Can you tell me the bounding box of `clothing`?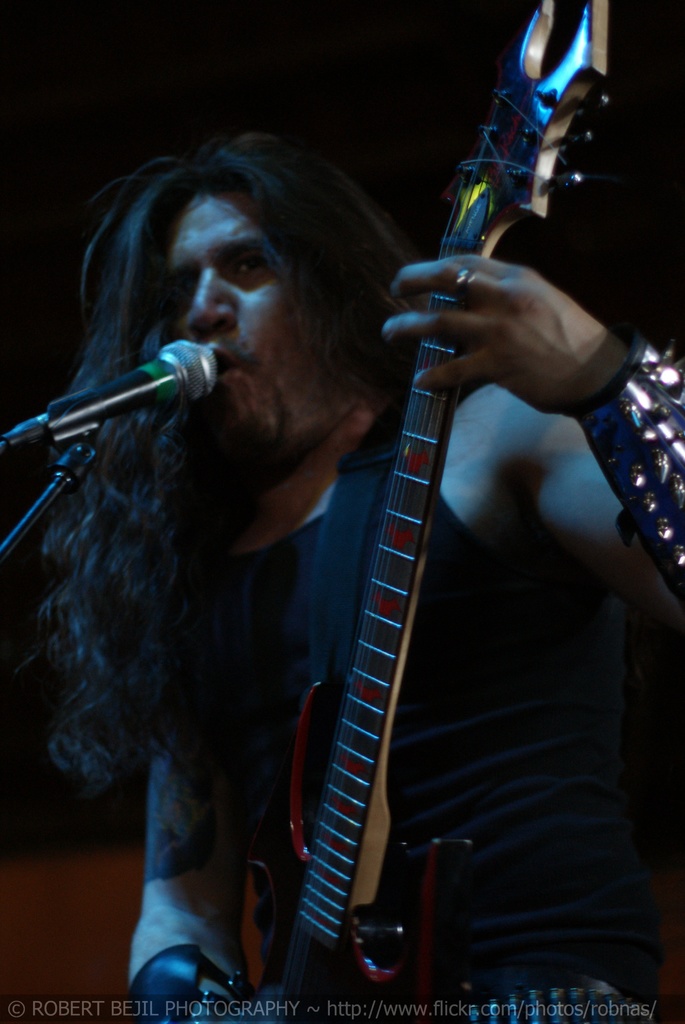
BBox(119, 330, 684, 1021).
